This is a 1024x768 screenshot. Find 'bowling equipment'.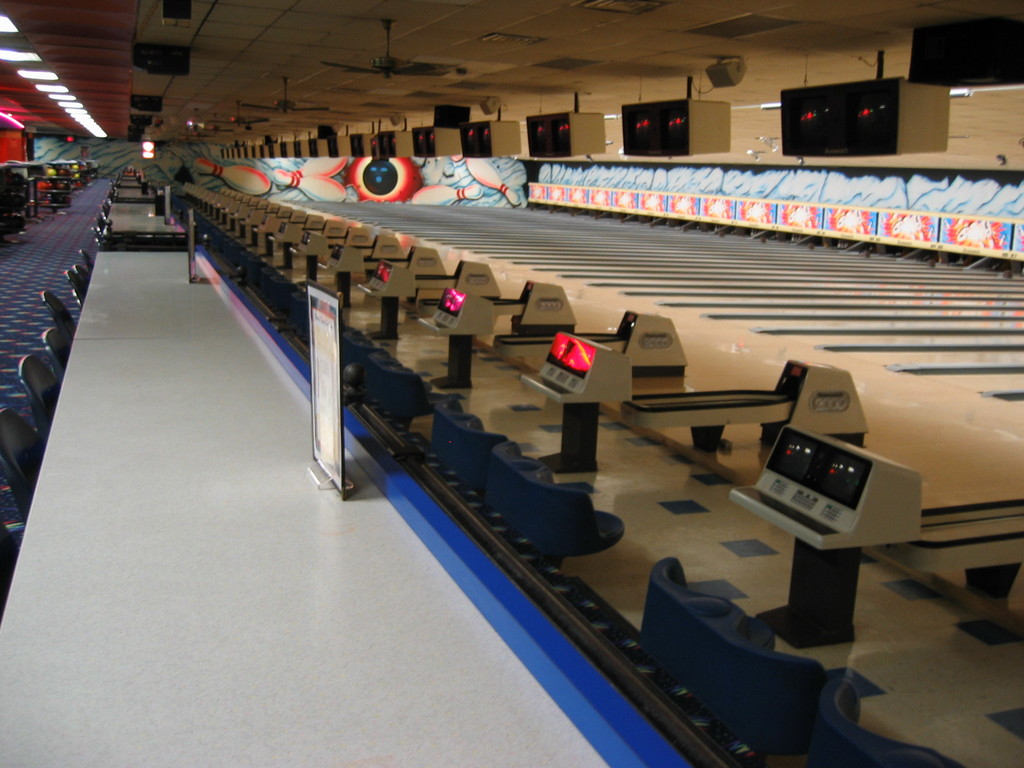
Bounding box: BBox(271, 171, 351, 202).
